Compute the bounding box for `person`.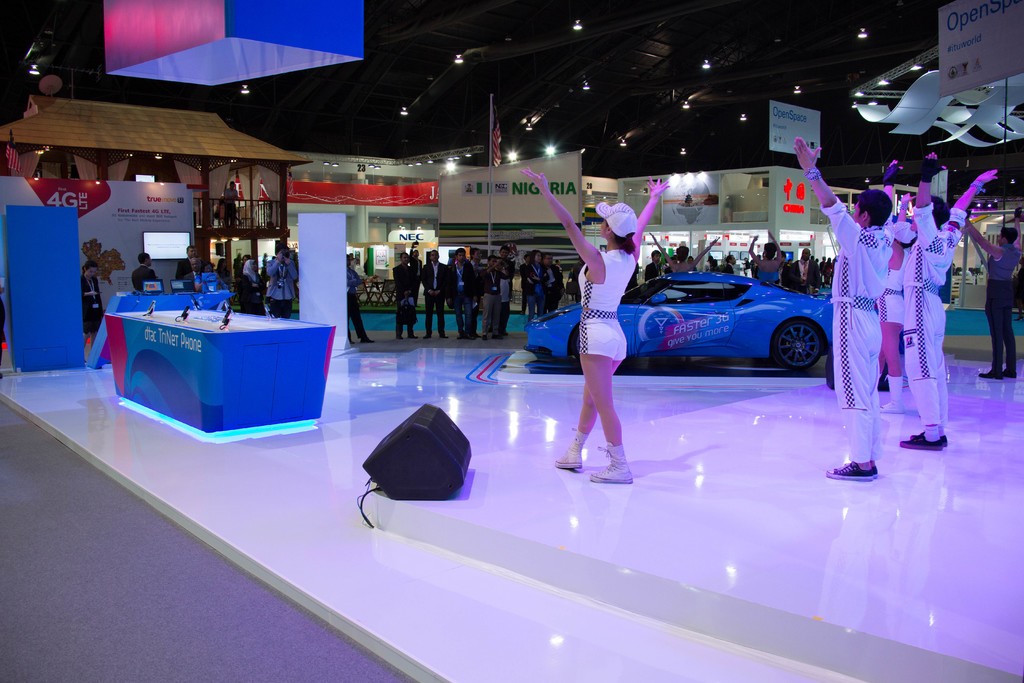
(518,254,527,313).
